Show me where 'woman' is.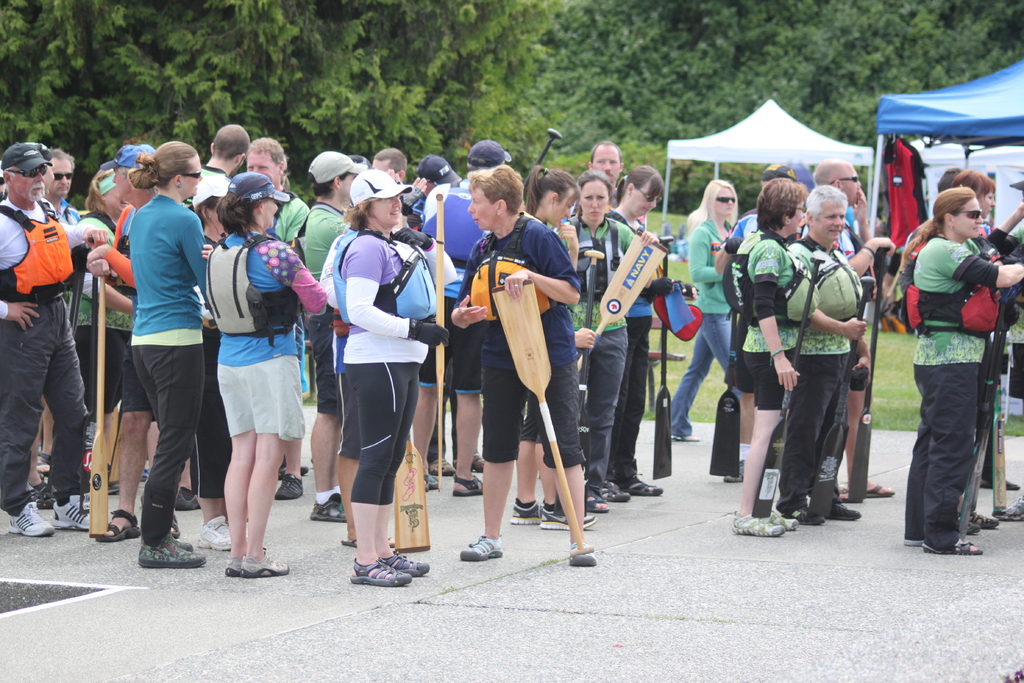
'woman' is at Rect(448, 167, 599, 572).
